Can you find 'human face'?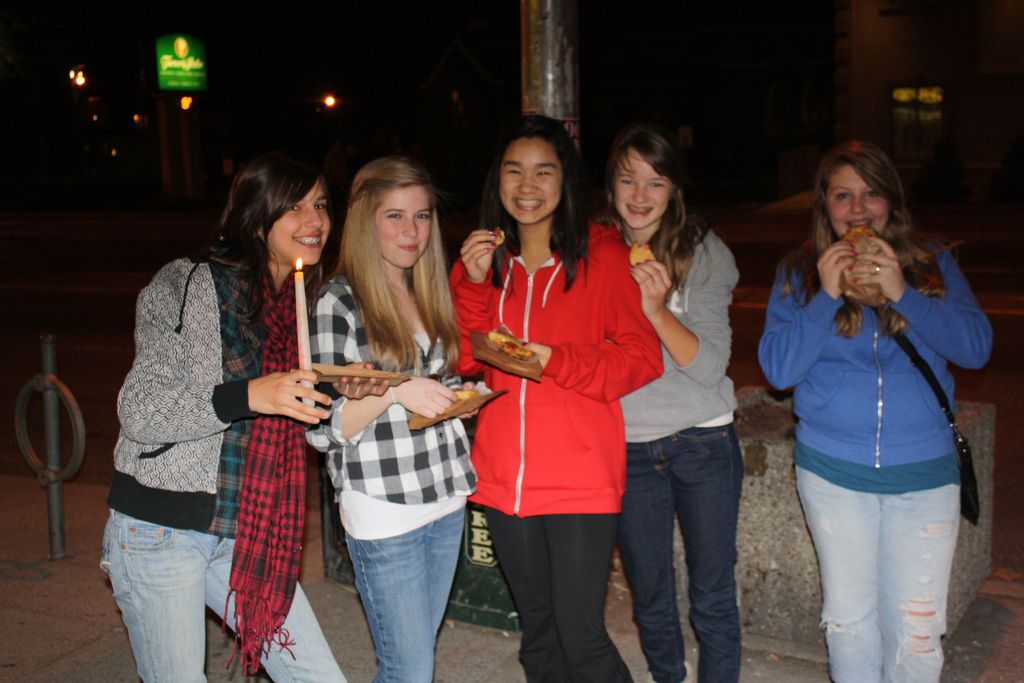
Yes, bounding box: left=374, top=183, right=432, bottom=270.
